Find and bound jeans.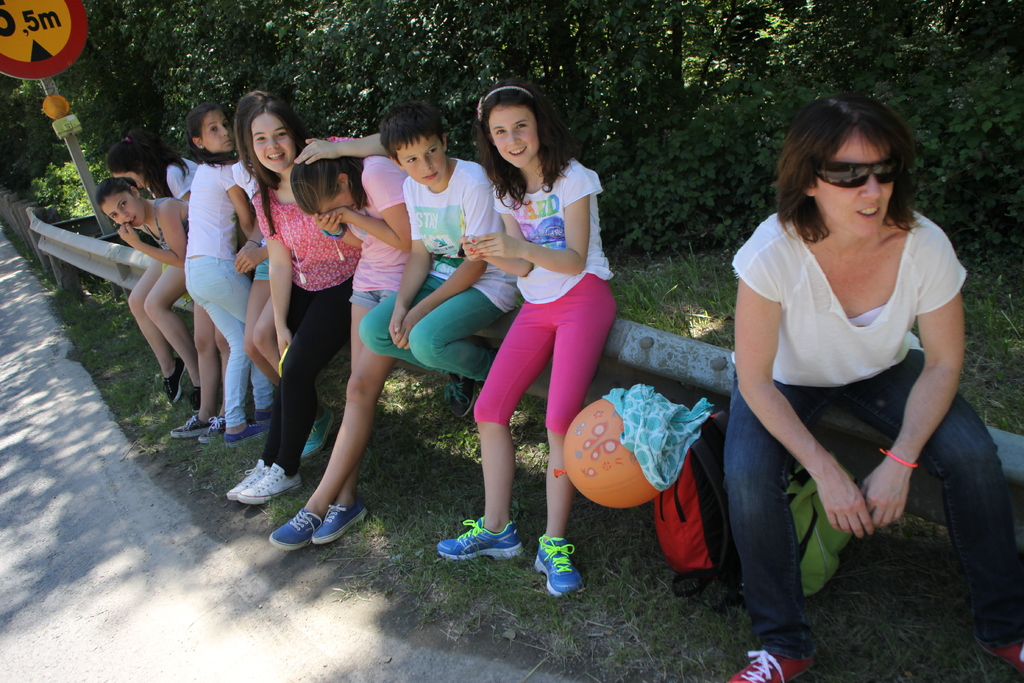
Bound: left=179, top=255, right=266, bottom=431.
